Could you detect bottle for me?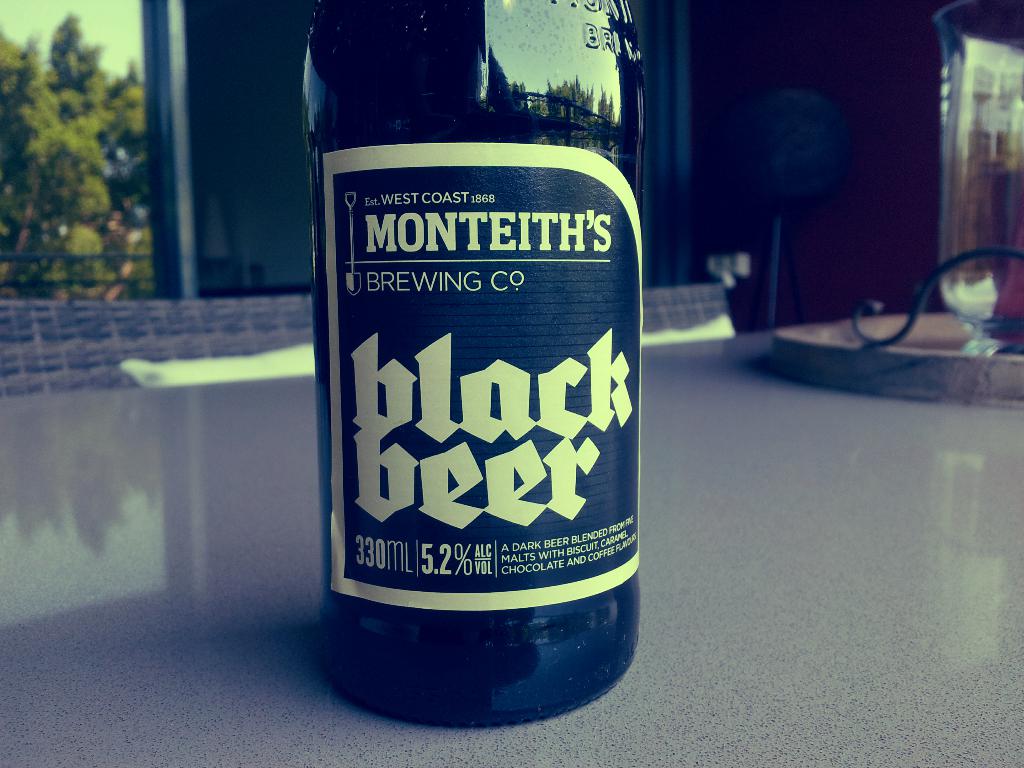
Detection result: bbox(303, 0, 642, 728).
